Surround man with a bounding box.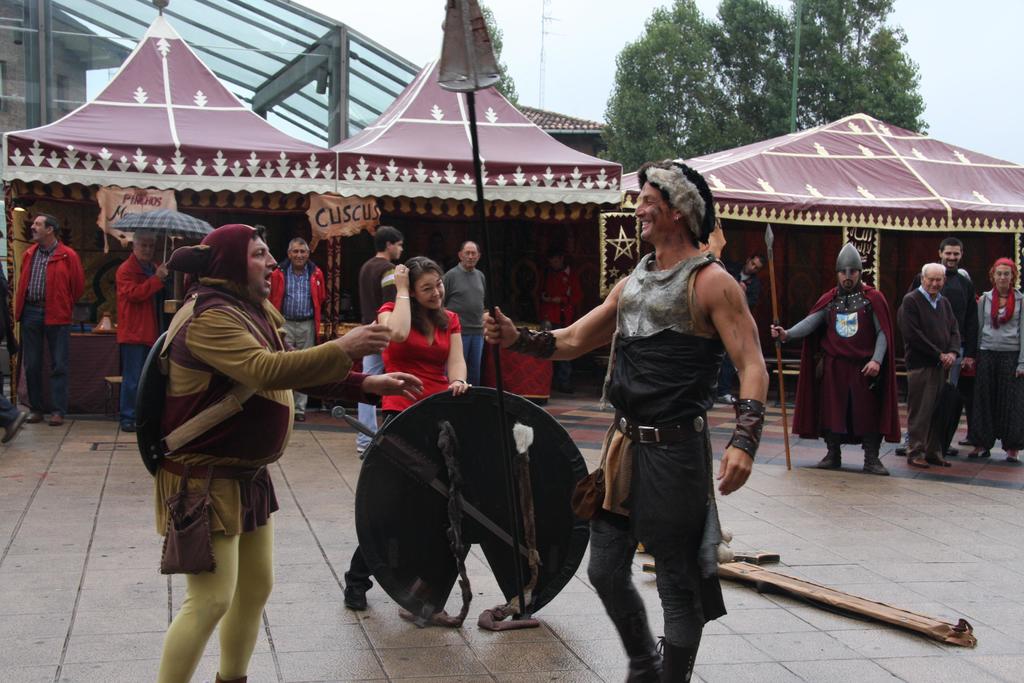
480:160:770:682.
